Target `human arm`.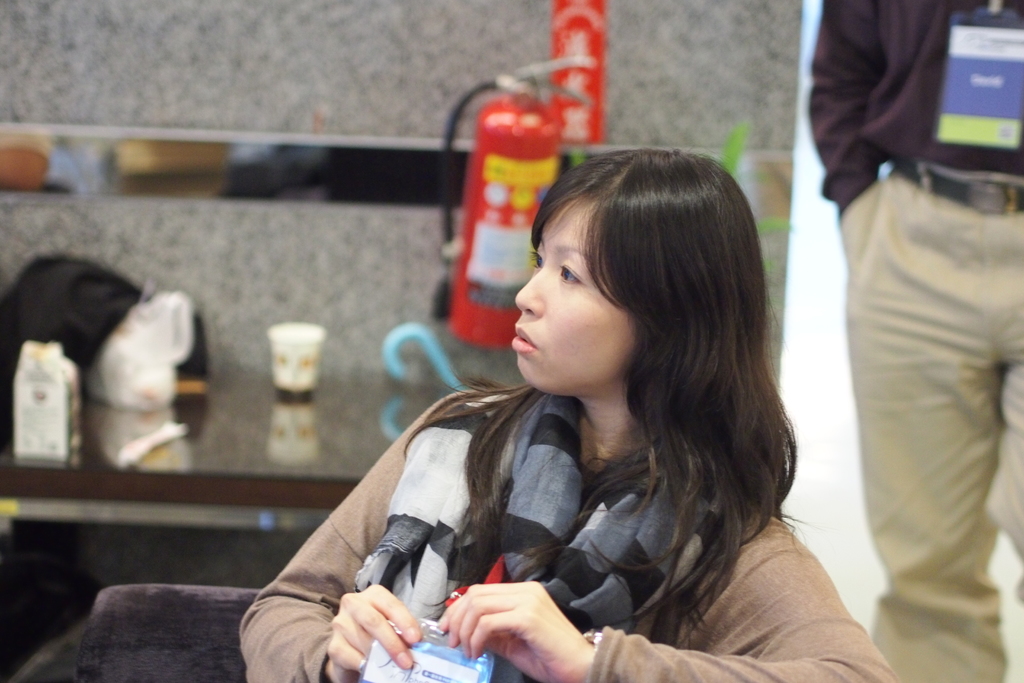
Target region: [left=803, top=0, right=880, bottom=215].
